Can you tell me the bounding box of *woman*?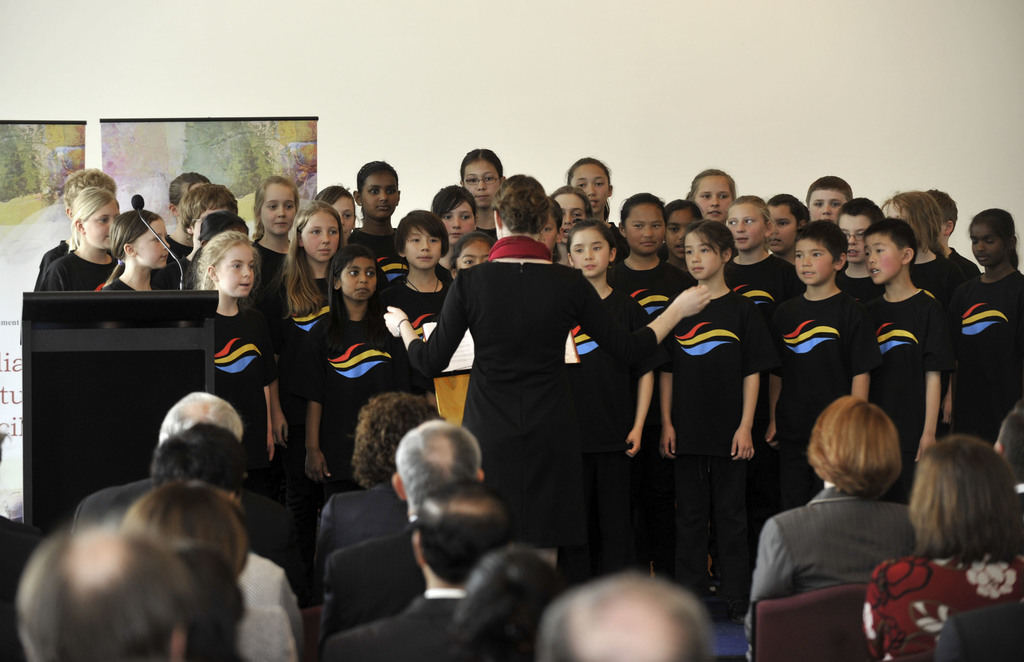
Rect(746, 387, 927, 661).
